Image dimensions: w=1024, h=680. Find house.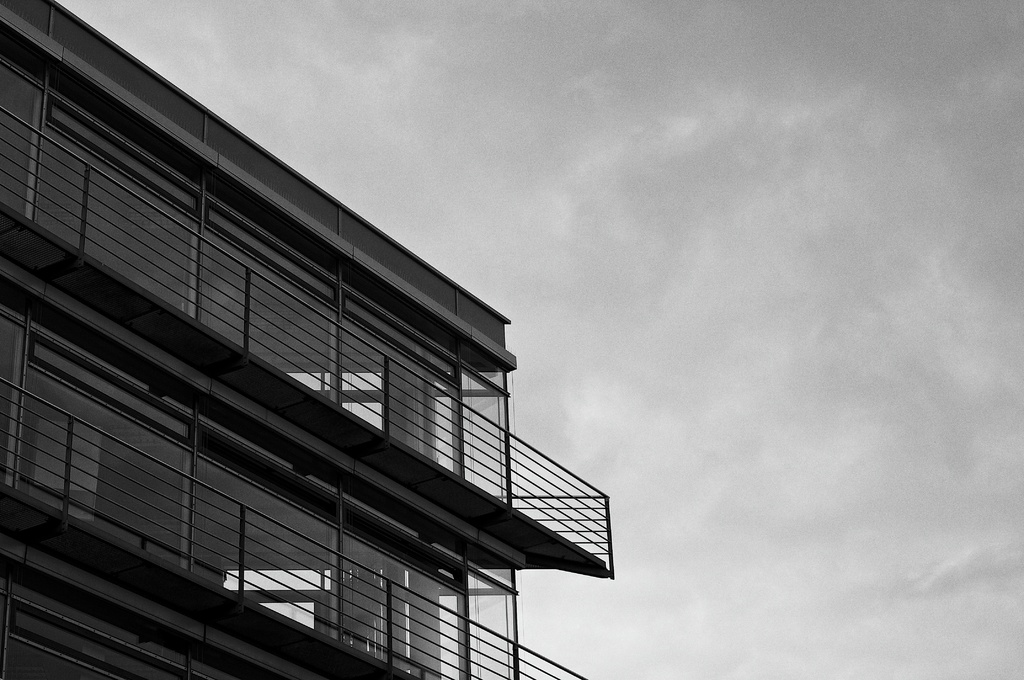
{"left": 3, "top": 0, "right": 614, "bottom": 679}.
